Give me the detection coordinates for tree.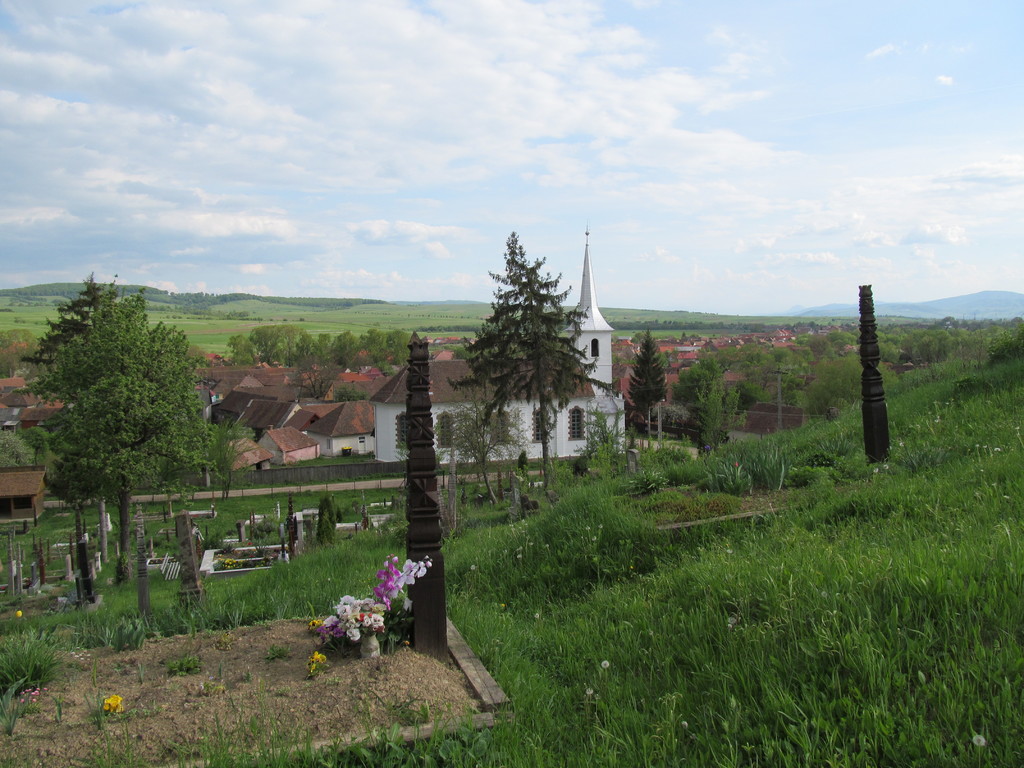
(451, 396, 525, 516).
